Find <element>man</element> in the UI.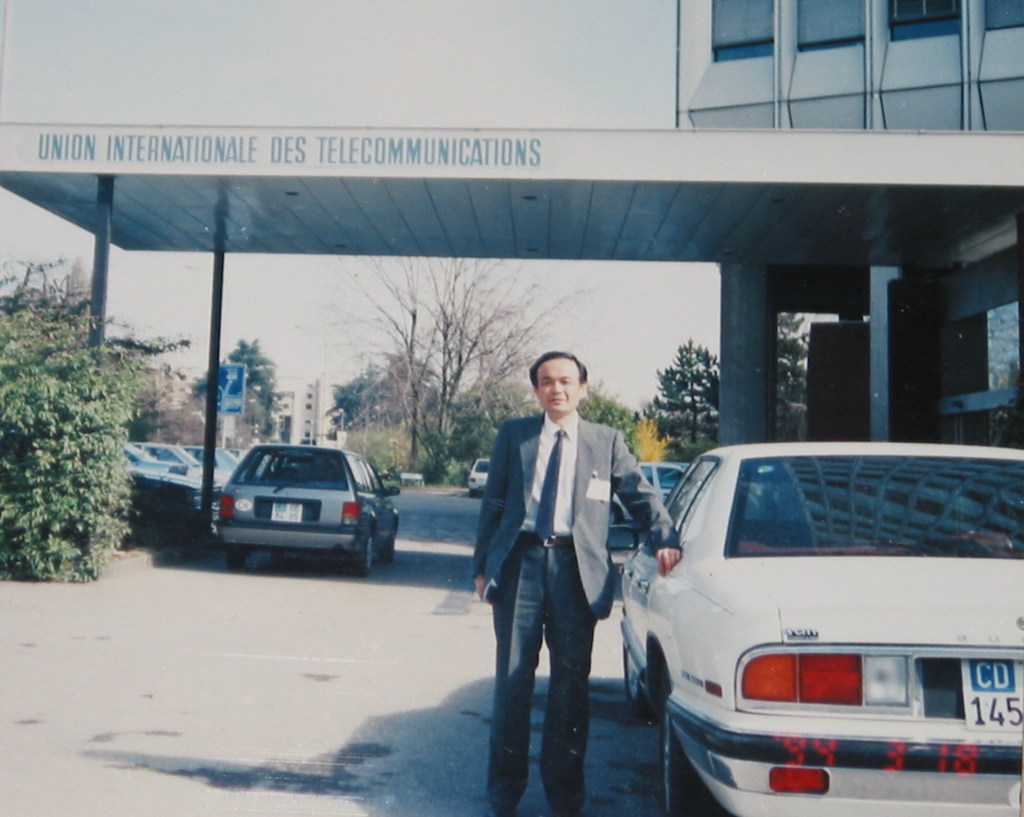
UI element at rect(470, 351, 681, 807).
